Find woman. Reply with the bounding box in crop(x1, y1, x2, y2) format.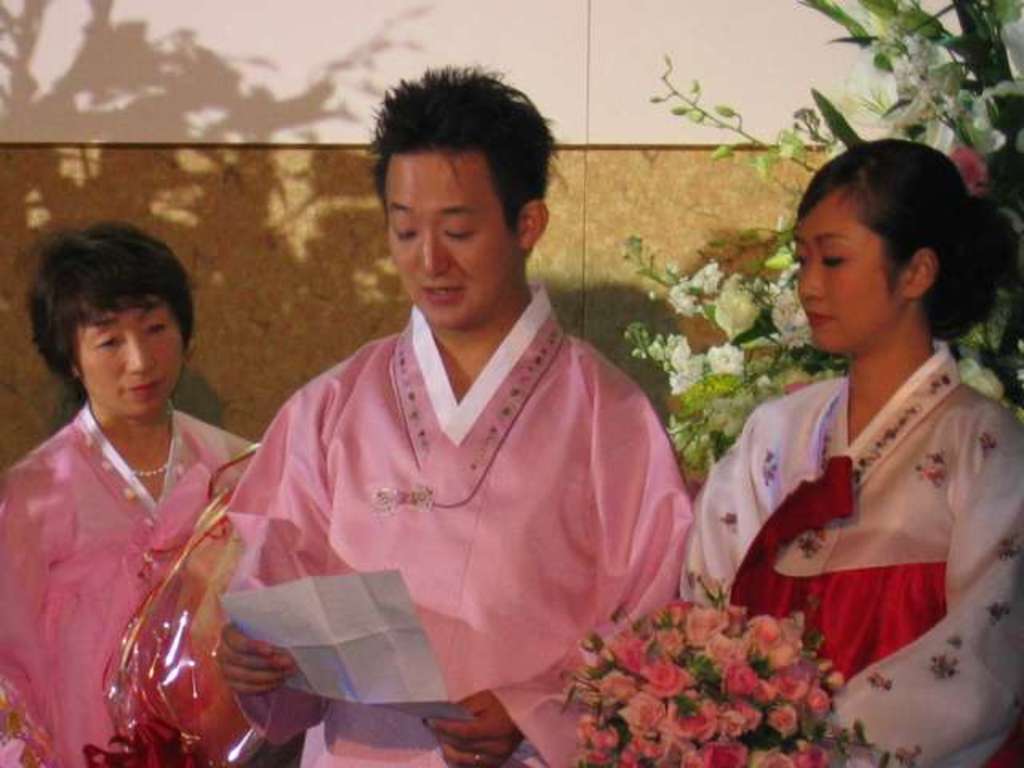
crop(701, 142, 1023, 747).
